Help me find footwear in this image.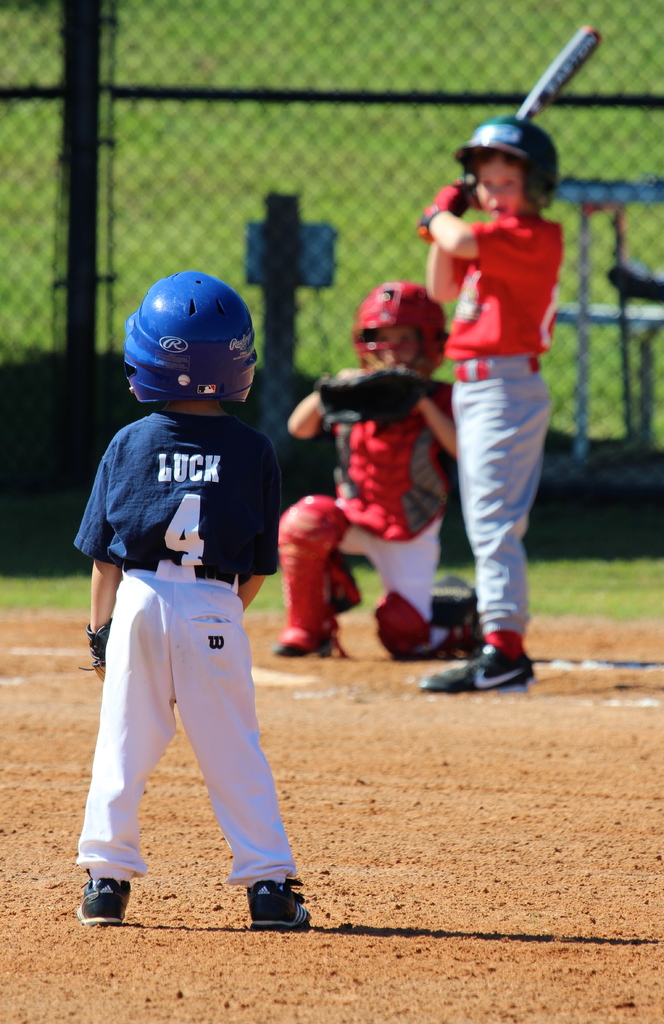
Found it: 272,636,336,652.
